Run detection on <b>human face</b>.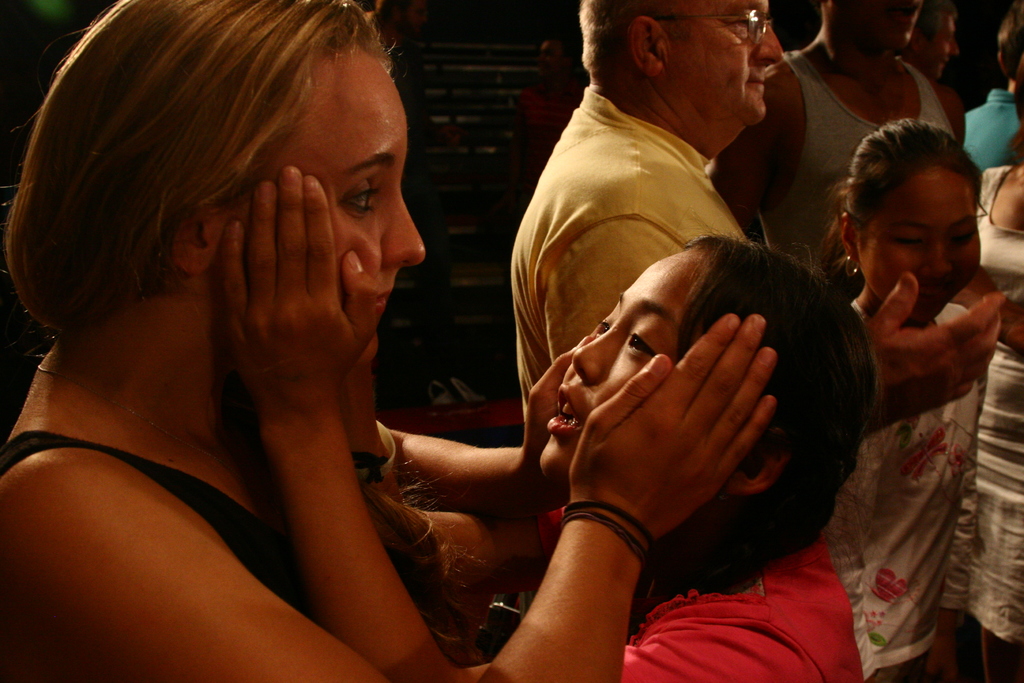
Result: Rect(922, 6, 959, 88).
